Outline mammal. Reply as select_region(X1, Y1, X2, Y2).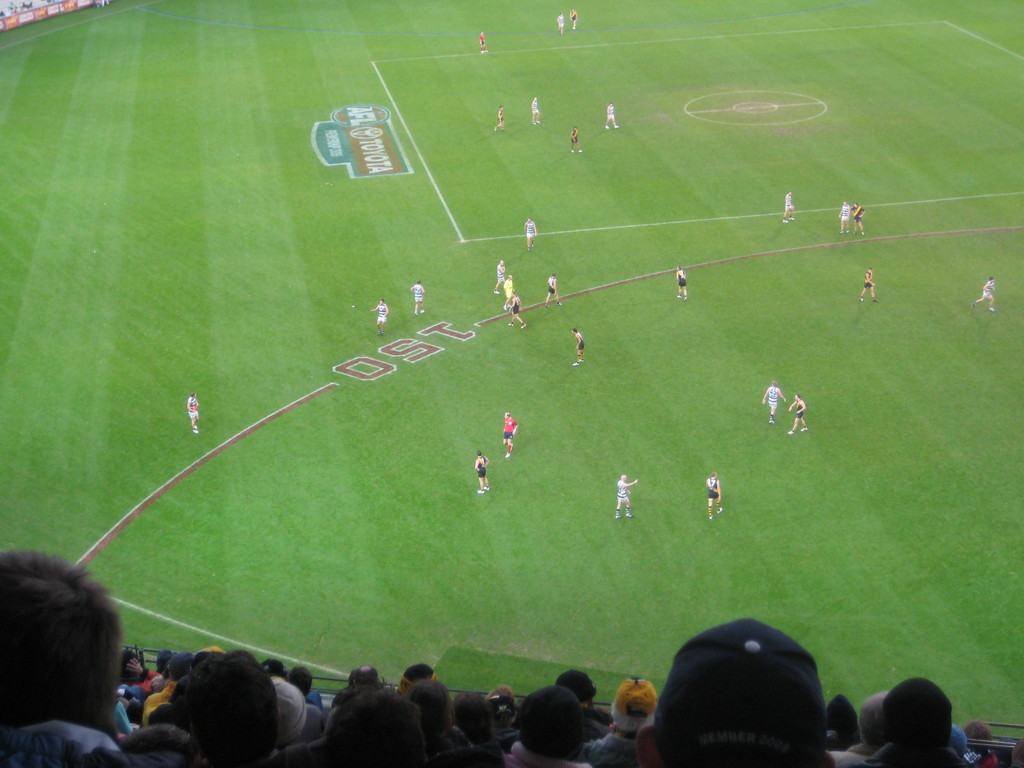
select_region(470, 452, 492, 495).
